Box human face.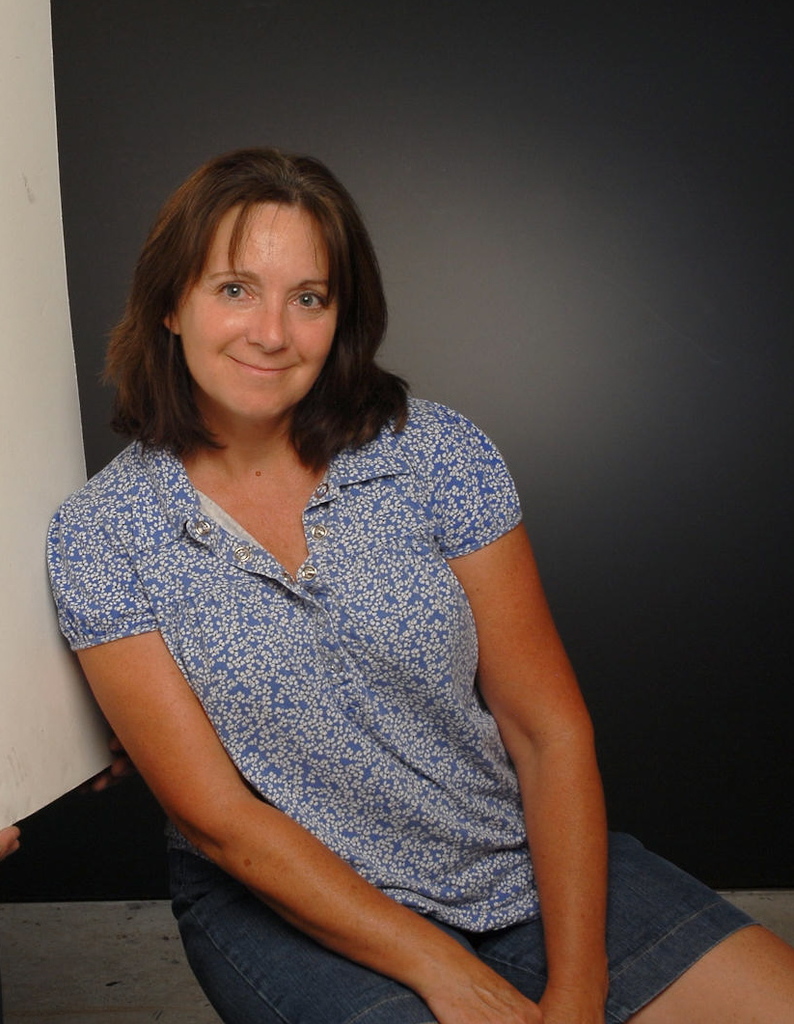
175, 207, 342, 419.
